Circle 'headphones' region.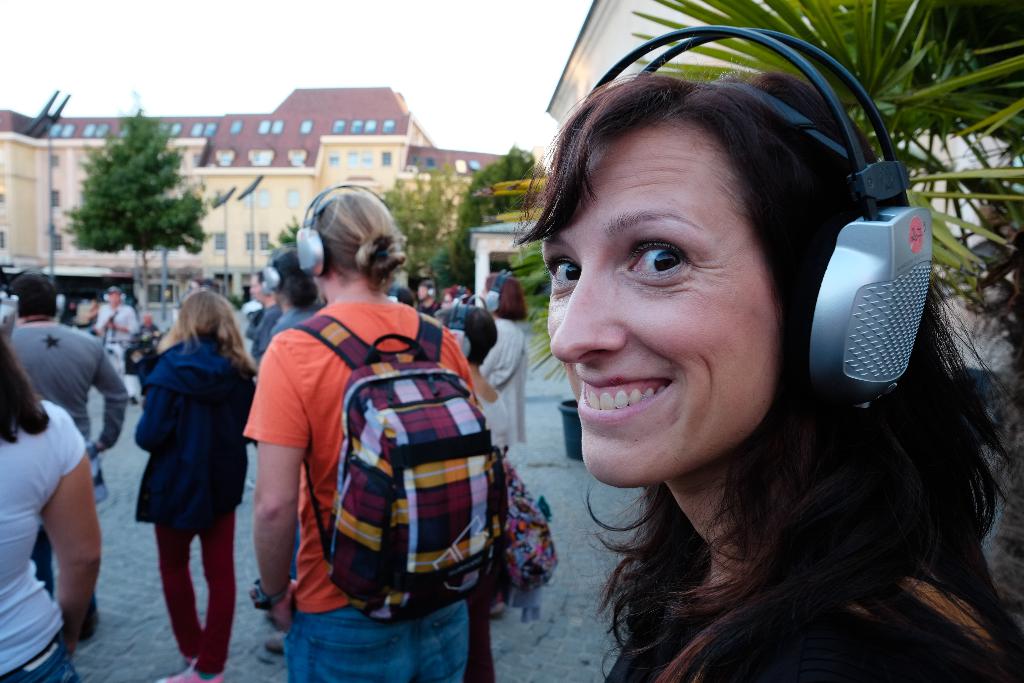
Region: x1=388, y1=281, x2=400, y2=302.
